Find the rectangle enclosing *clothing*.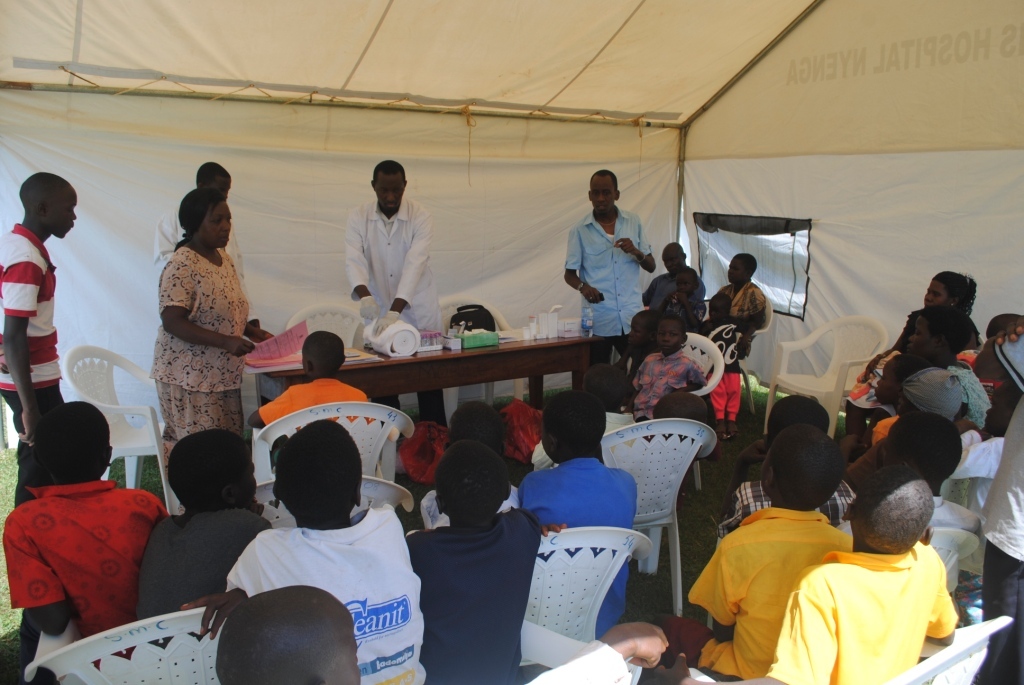
region(714, 278, 769, 349).
